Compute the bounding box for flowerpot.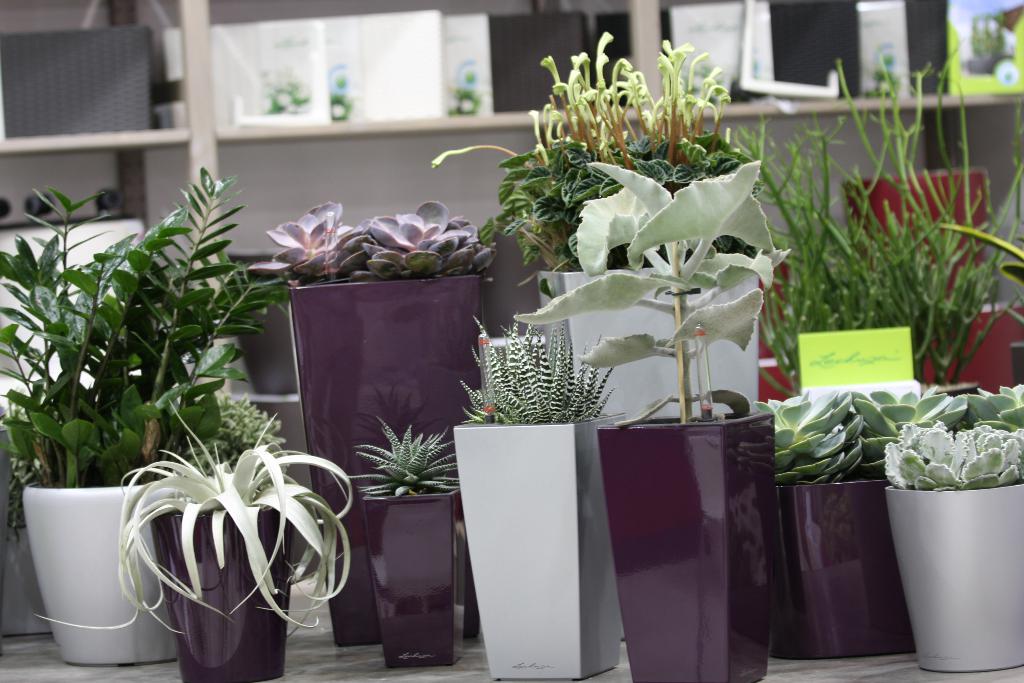
box(598, 413, 769, 682).
